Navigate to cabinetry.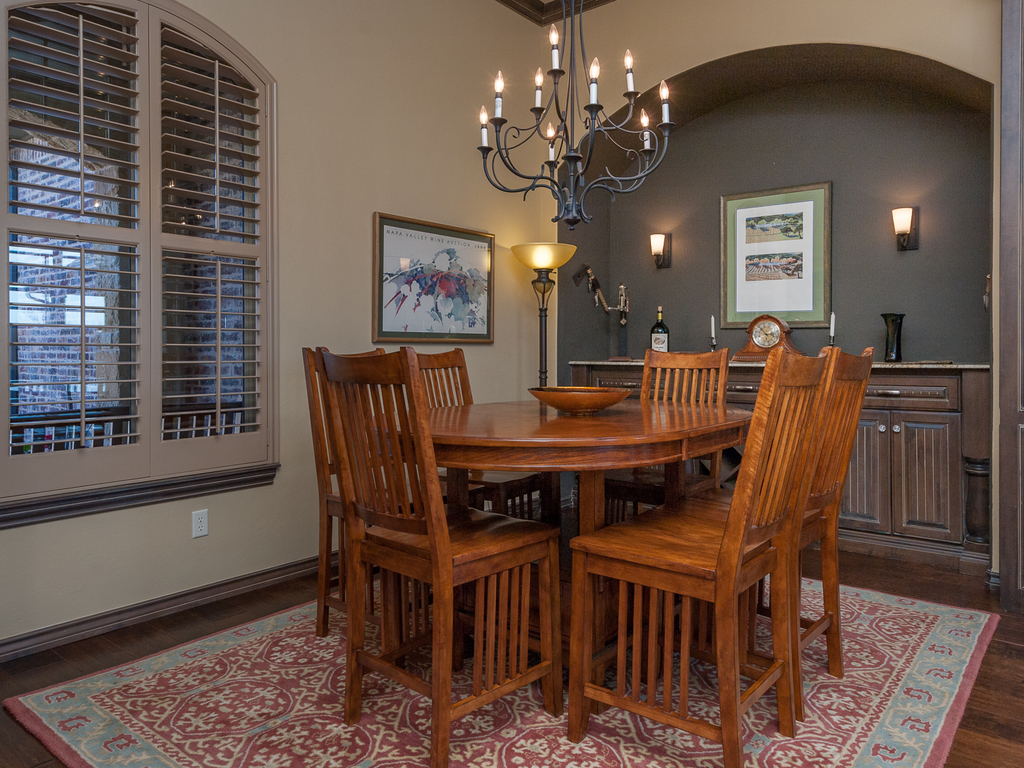
Navigation target: crop(839, 410, 960, 543).
